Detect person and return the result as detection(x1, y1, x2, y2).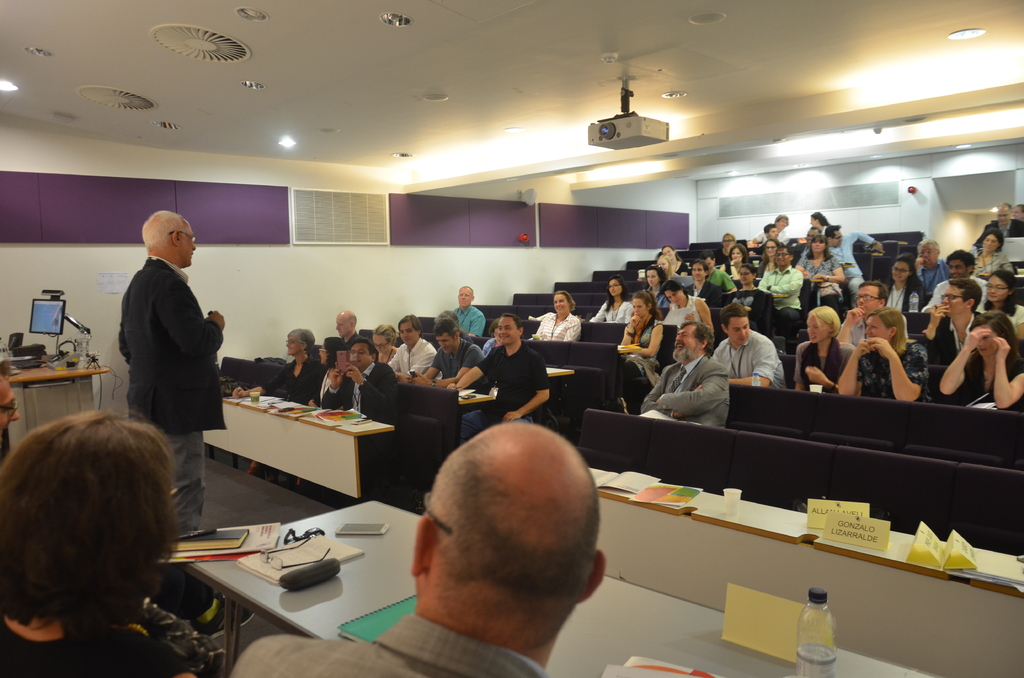
detection(661, 280, 716, 323).
